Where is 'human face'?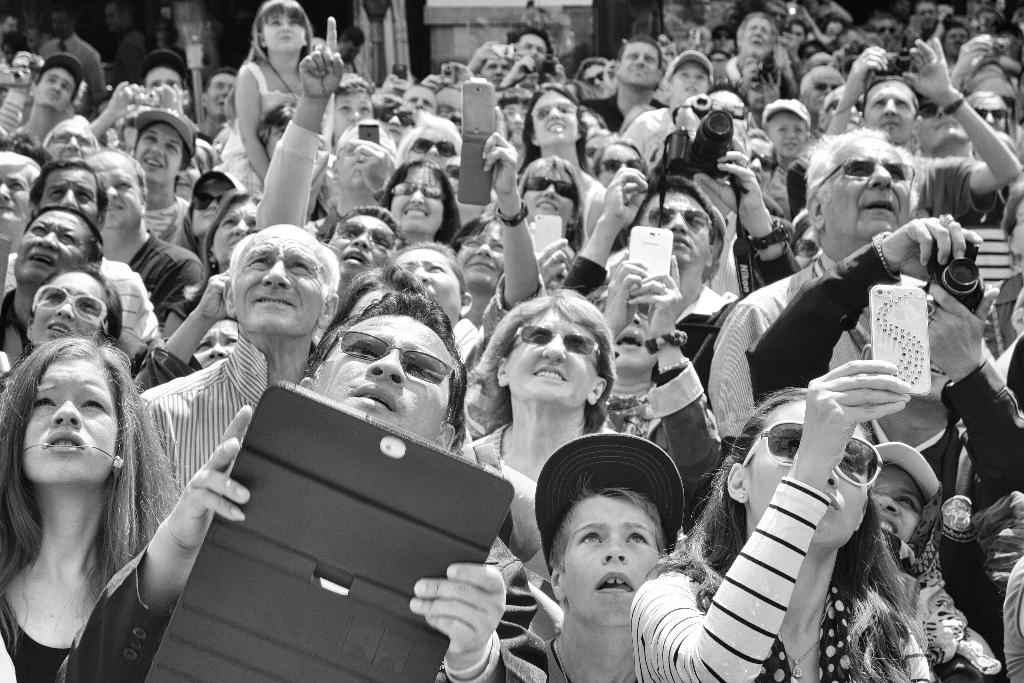
(673,63,710,103).
